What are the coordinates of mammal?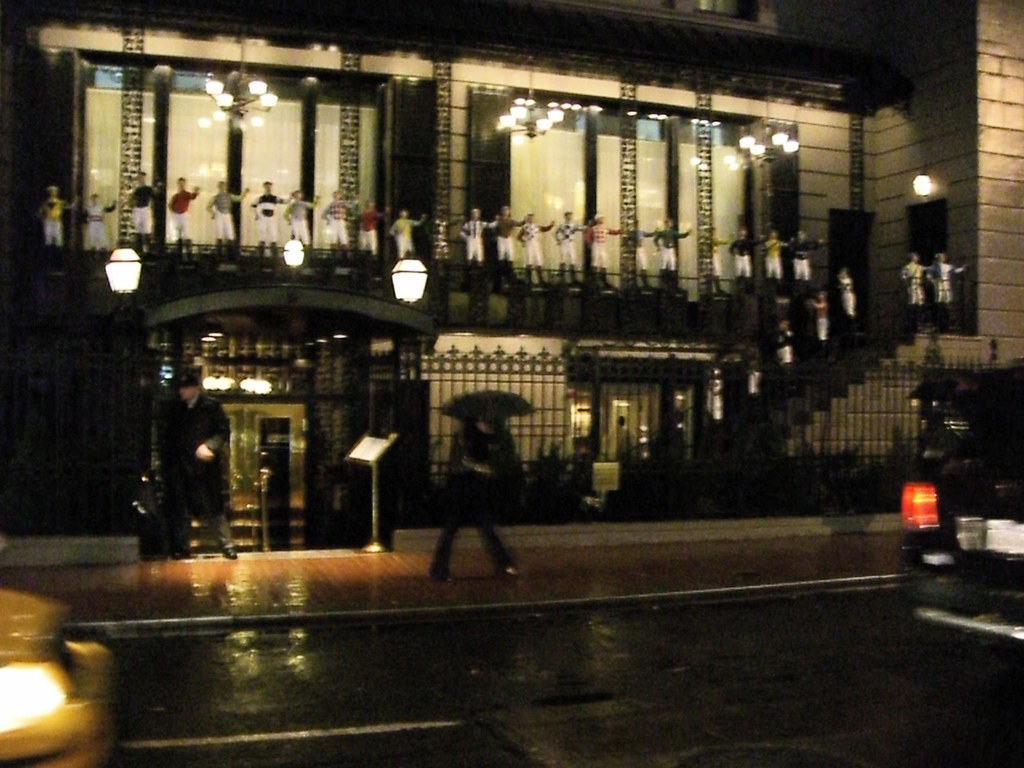
[left=278, top=187, right=321, bottom=246].
